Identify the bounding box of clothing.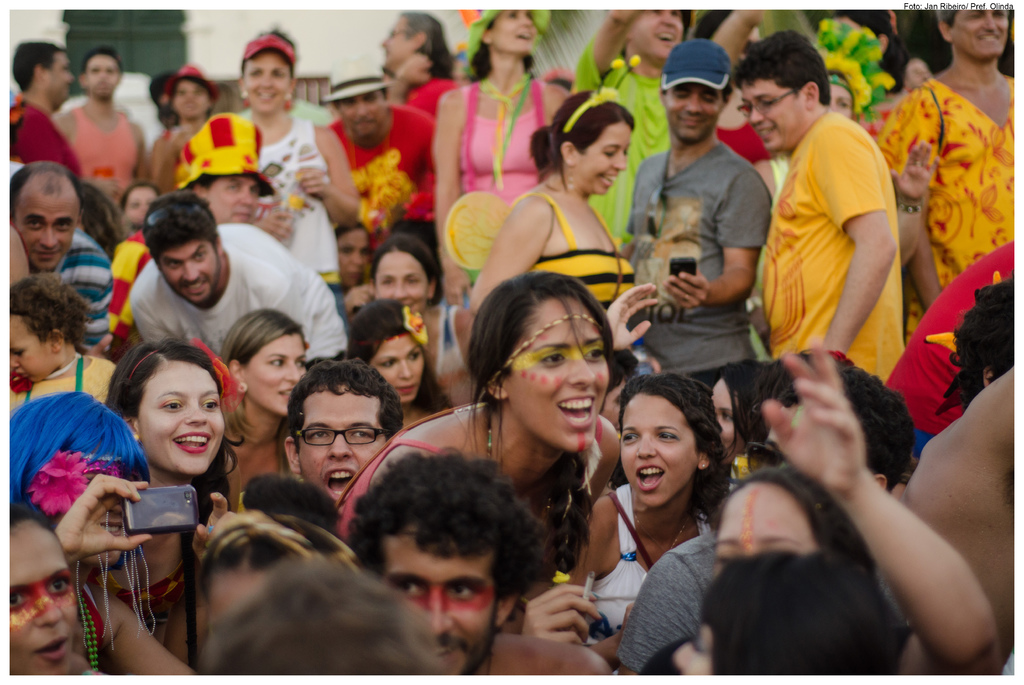
detection(398, 63, 474, 207).
